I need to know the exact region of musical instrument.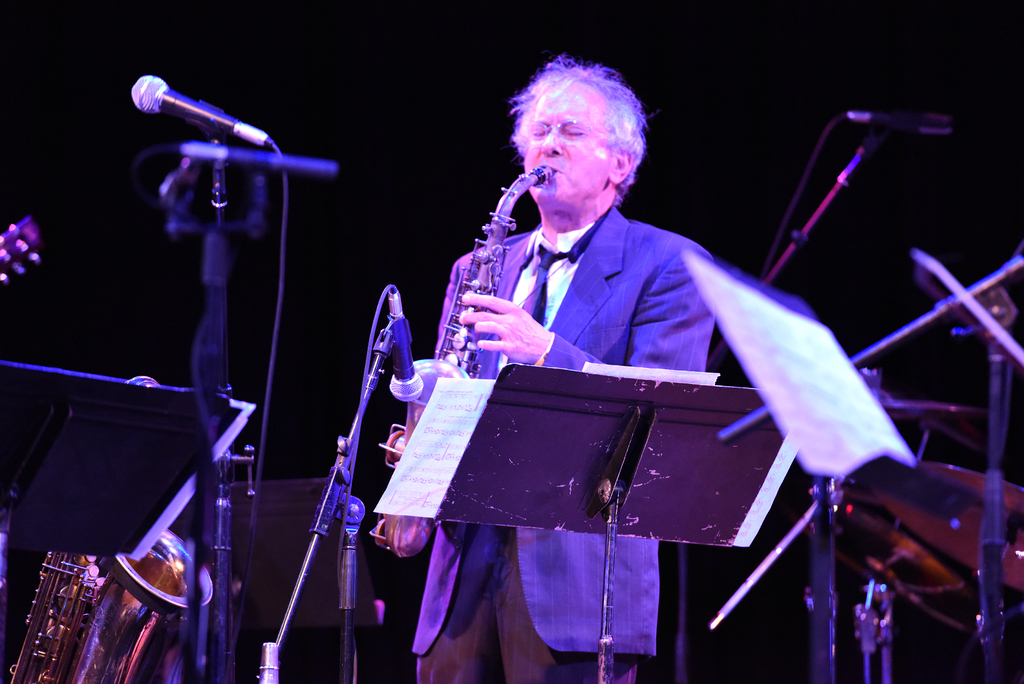
Region: <box>8,376,215,683</box>.
